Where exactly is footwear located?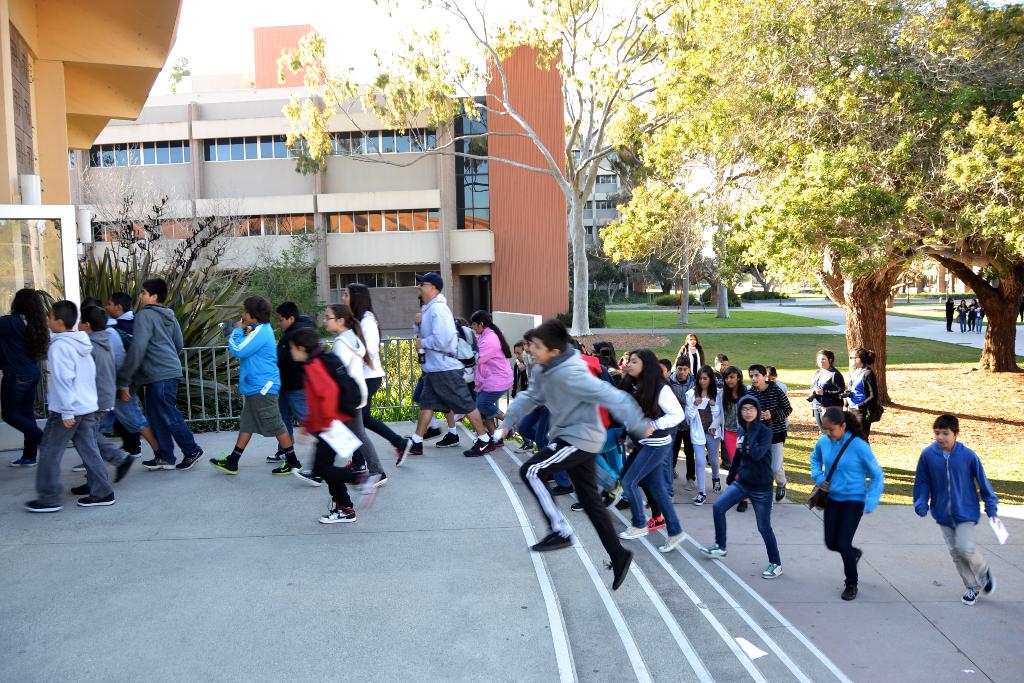
Its bounding box is <region>664, 491, 676, 503</region>.
